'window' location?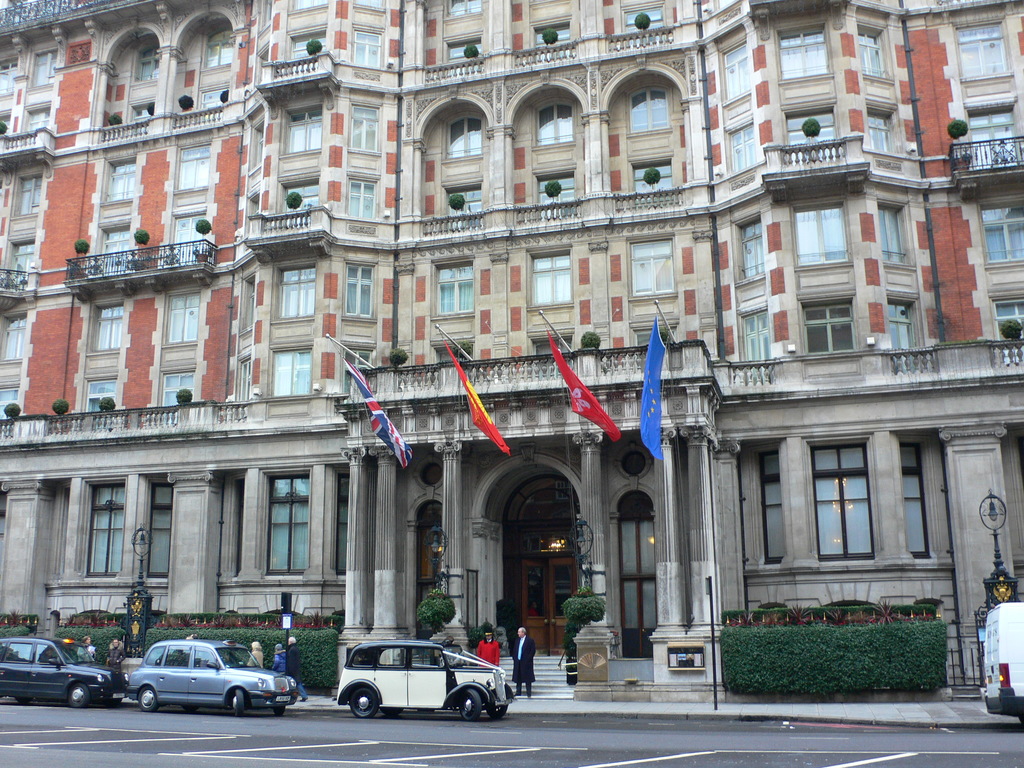
x1=632, y1=161, x2=676, y2=199
